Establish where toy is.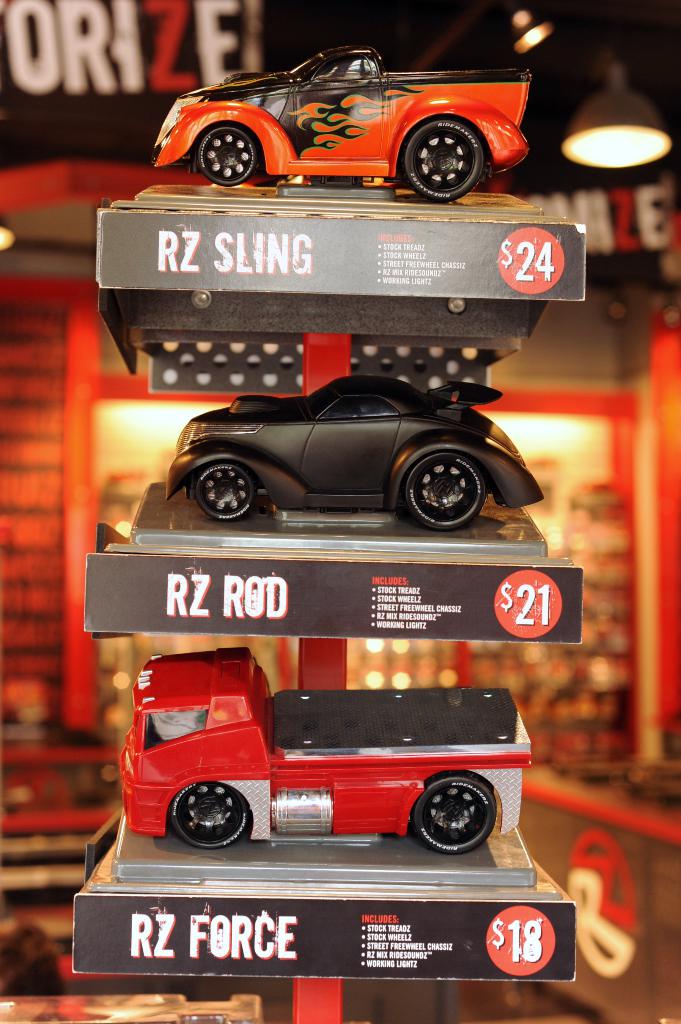
Established at 149 46 533 205.
